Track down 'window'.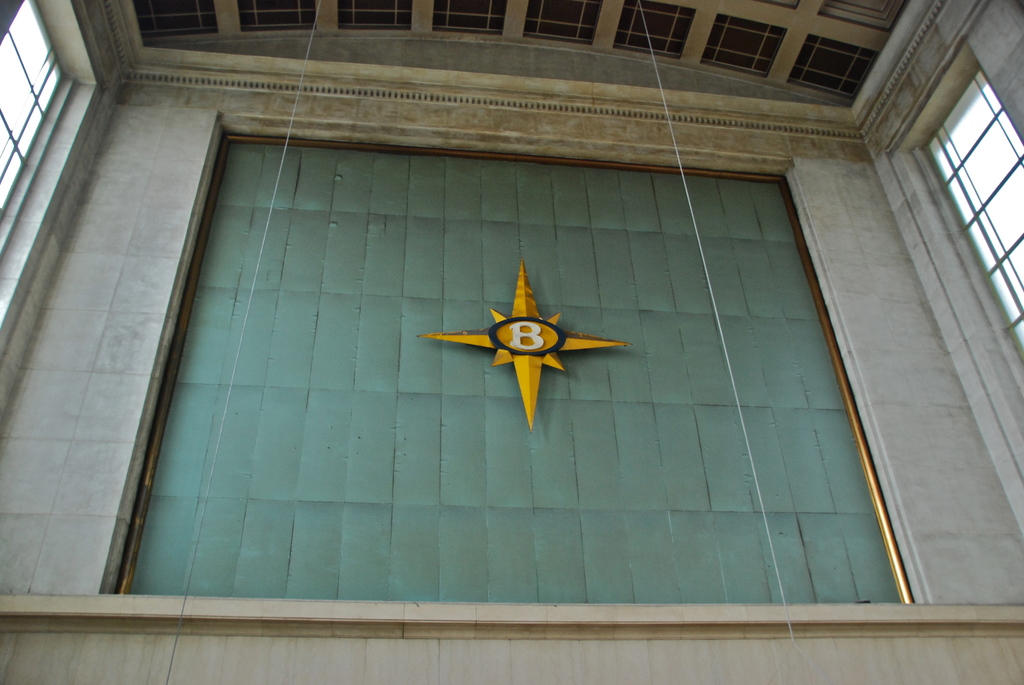
Tracked to [left=916, top=62, right=1023, bottom=363].
